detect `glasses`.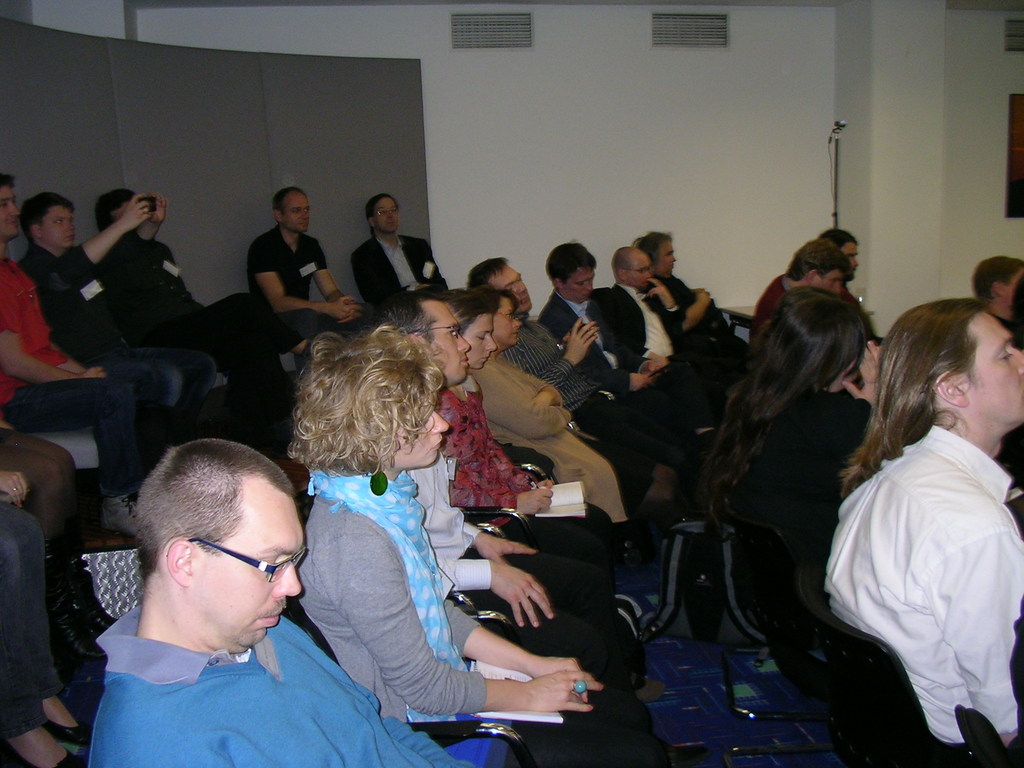
Detected at (left=404, top=321, right=465, bottom=340).
